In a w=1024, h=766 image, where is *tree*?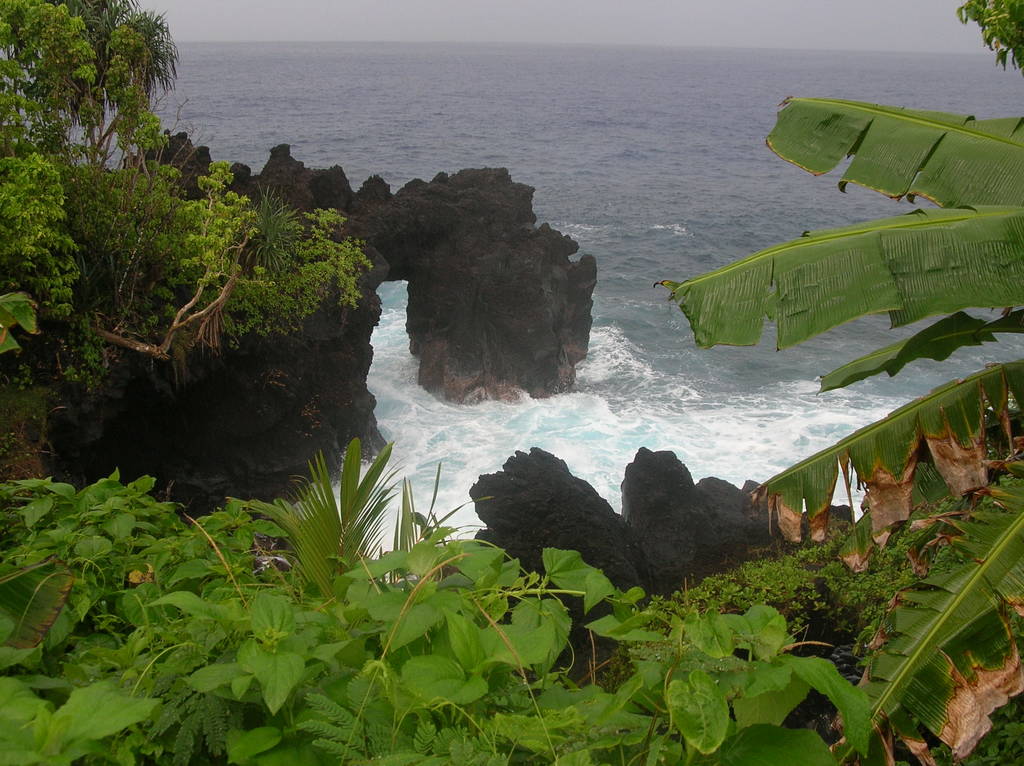
[0,0,1023,762].
